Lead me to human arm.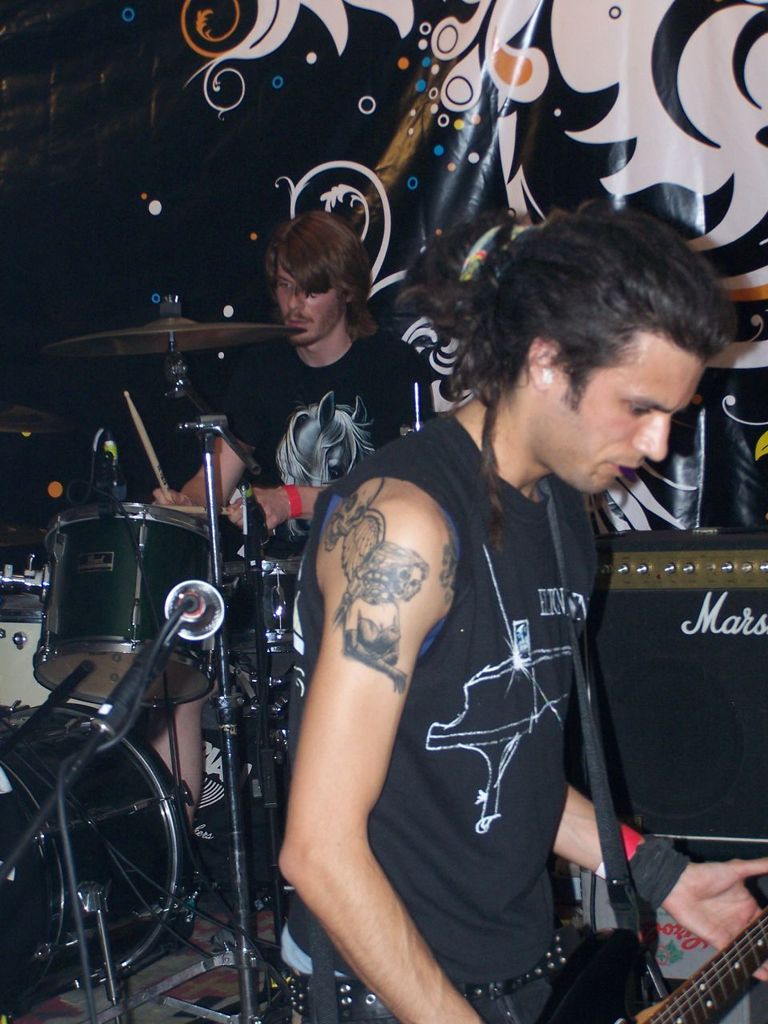
Lead to crop(552, 777, 767, 979).
